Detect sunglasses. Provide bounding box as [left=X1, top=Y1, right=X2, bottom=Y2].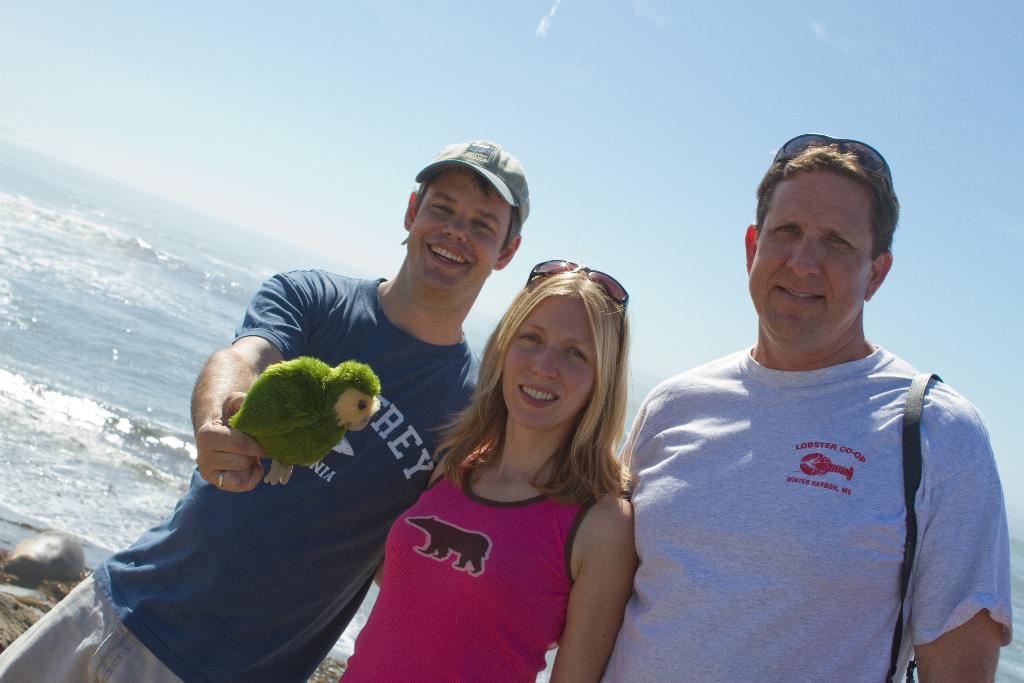
[left=516, top=253, right=633, bottom=342].
